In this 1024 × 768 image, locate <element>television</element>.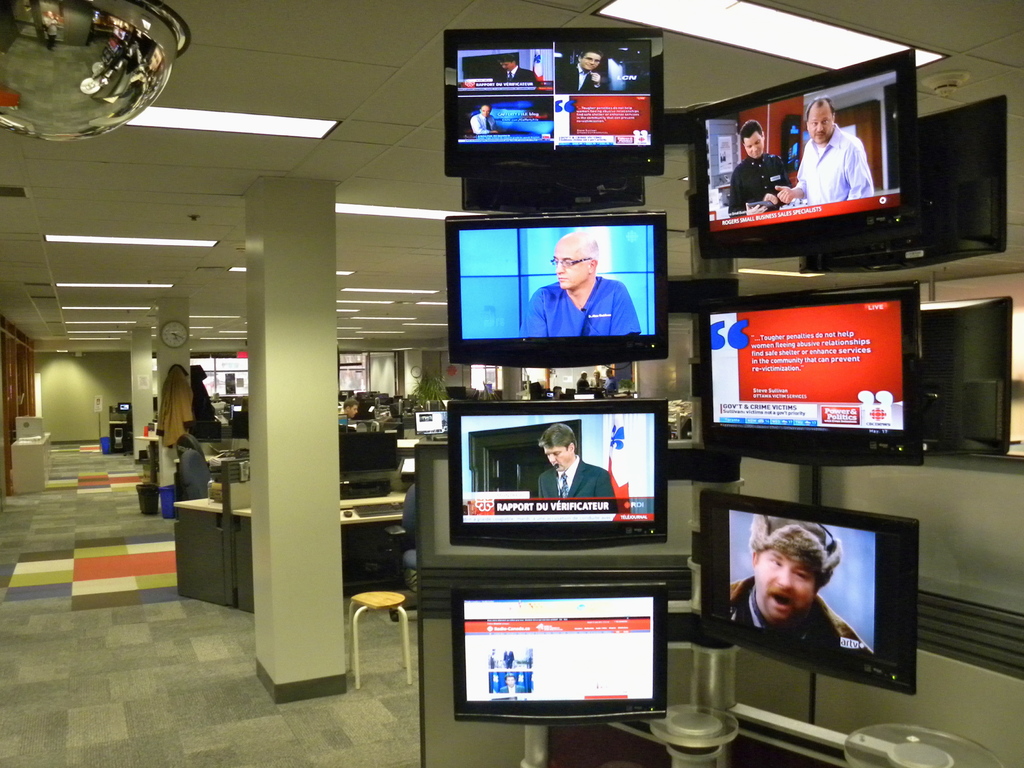
Bounding box: pyautogui.locateOnScreen(700, 269, 922, 471).
